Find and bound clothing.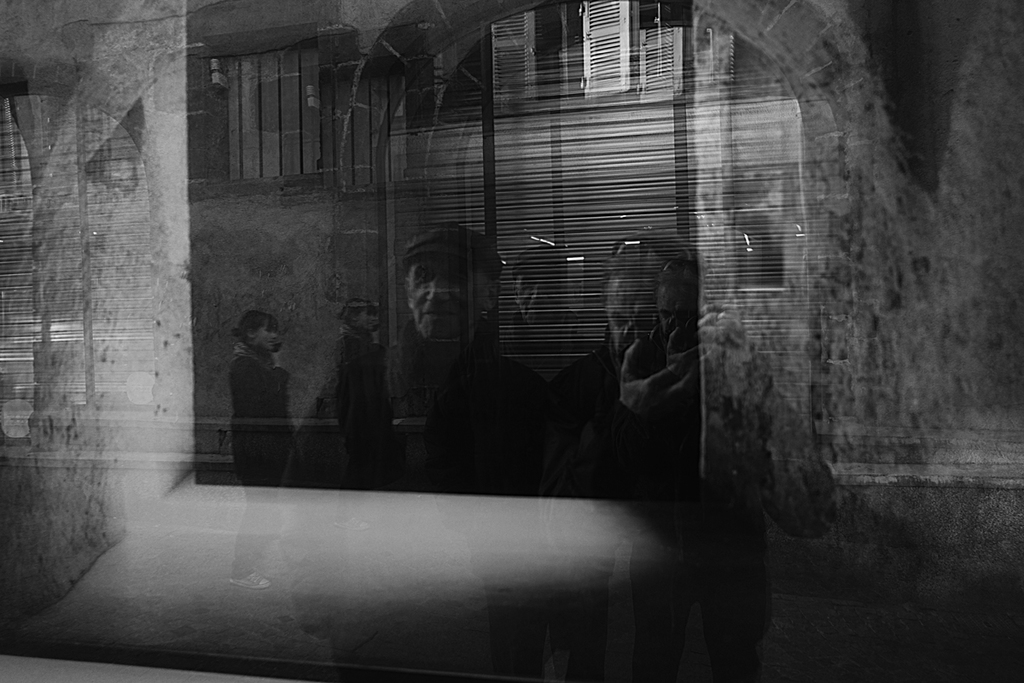
Bound: locate(226, 343, 290, 483).
